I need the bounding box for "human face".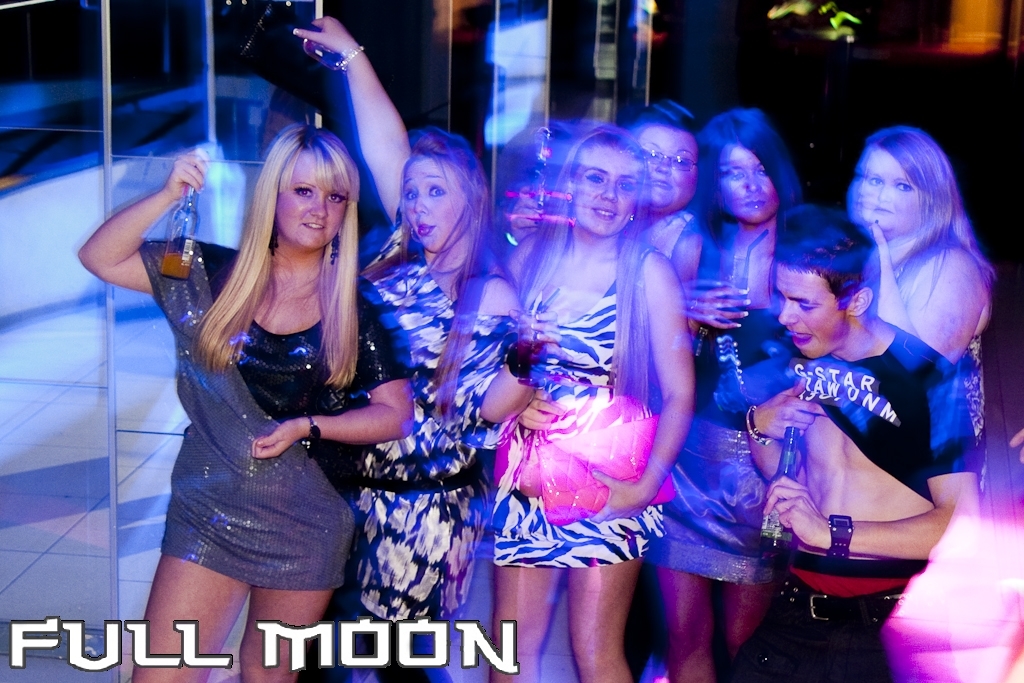
Here it is: locate(570, 144, 640, 232).
